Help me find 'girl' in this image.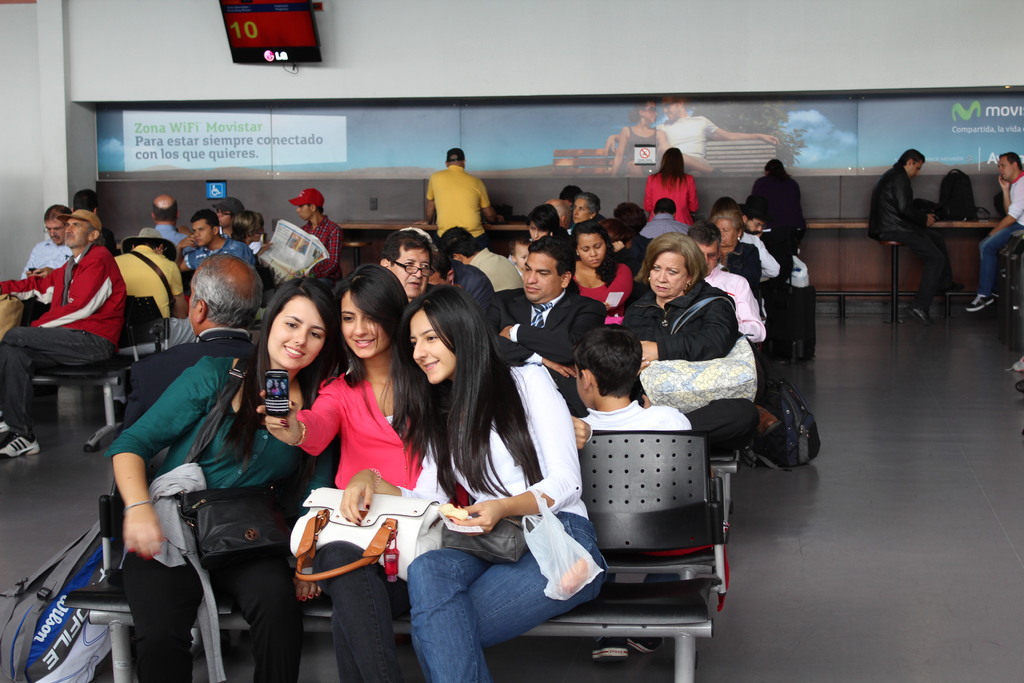
Found it: box(259, 268, 422, 667).
